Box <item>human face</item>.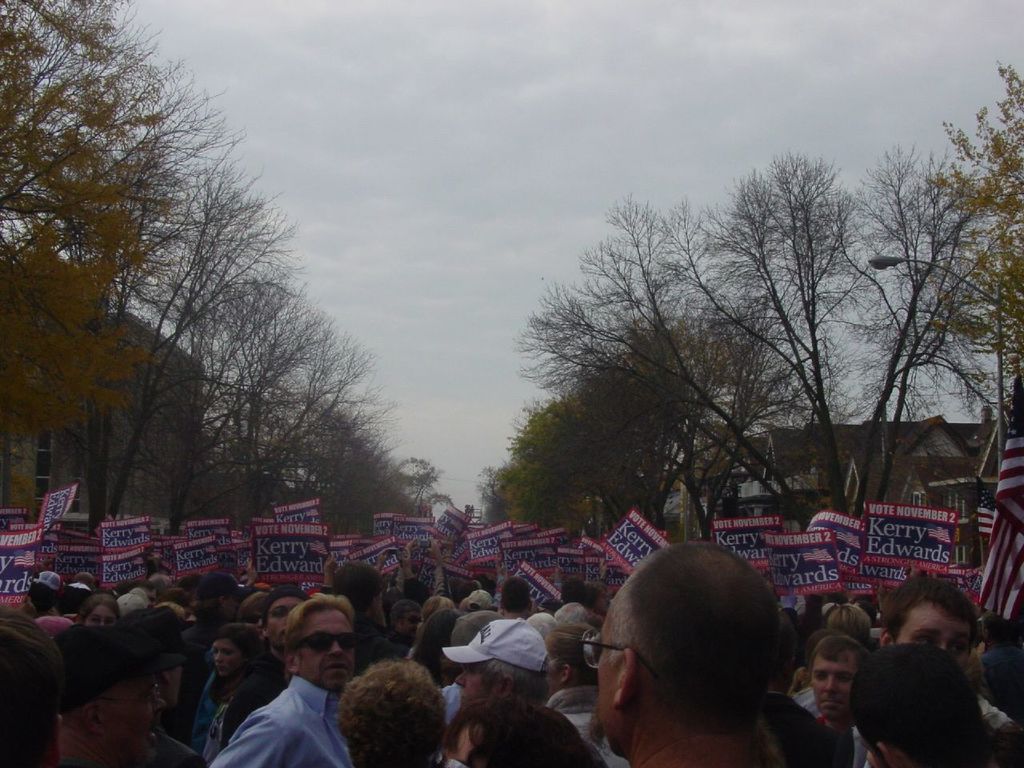
{"x1": 546, "y1": 646, "x2": 562, "y2": 696}.
